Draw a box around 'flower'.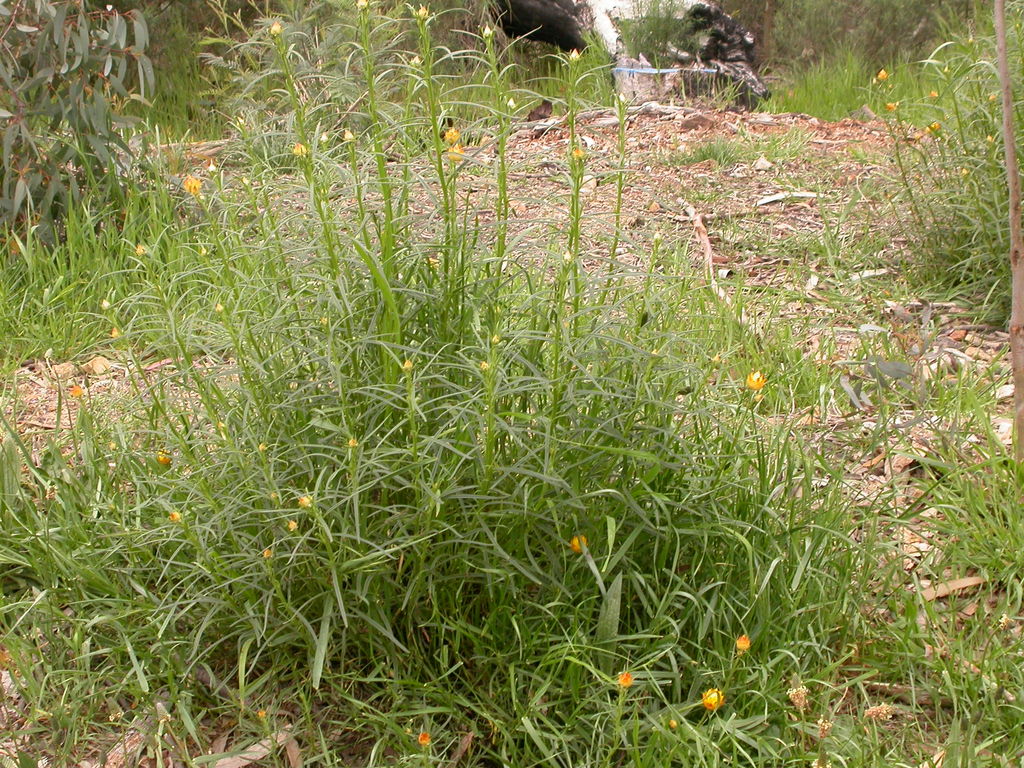
[342,132,352,140].
